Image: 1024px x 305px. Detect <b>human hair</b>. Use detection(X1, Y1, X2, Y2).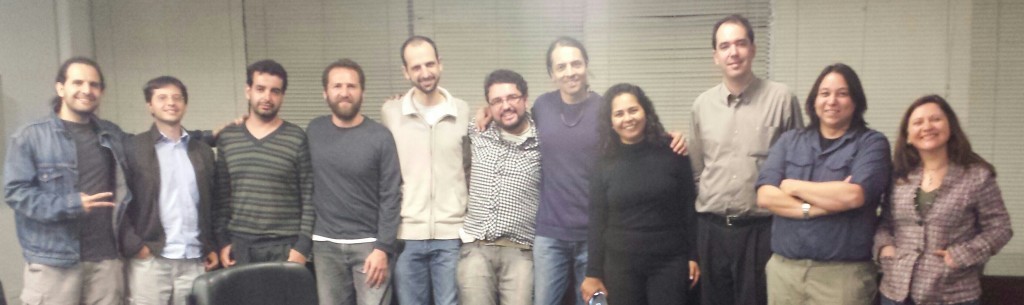
detection(398, 34, 440, 74).
